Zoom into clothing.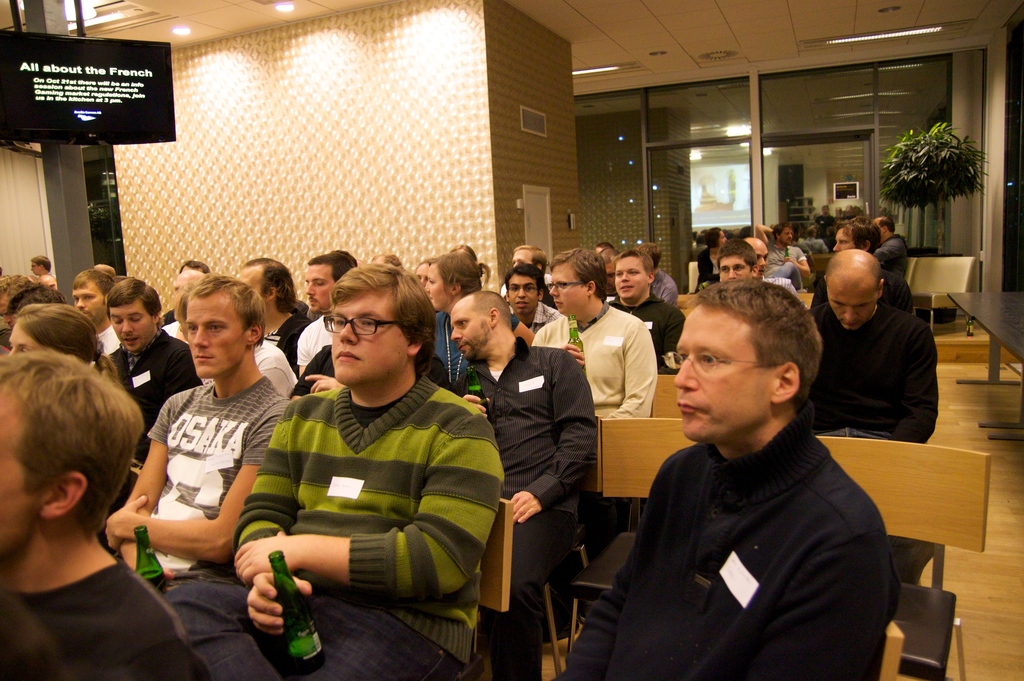
Zoom target: pyautogui.locateOnScreen(292, 309, 335, 372).
